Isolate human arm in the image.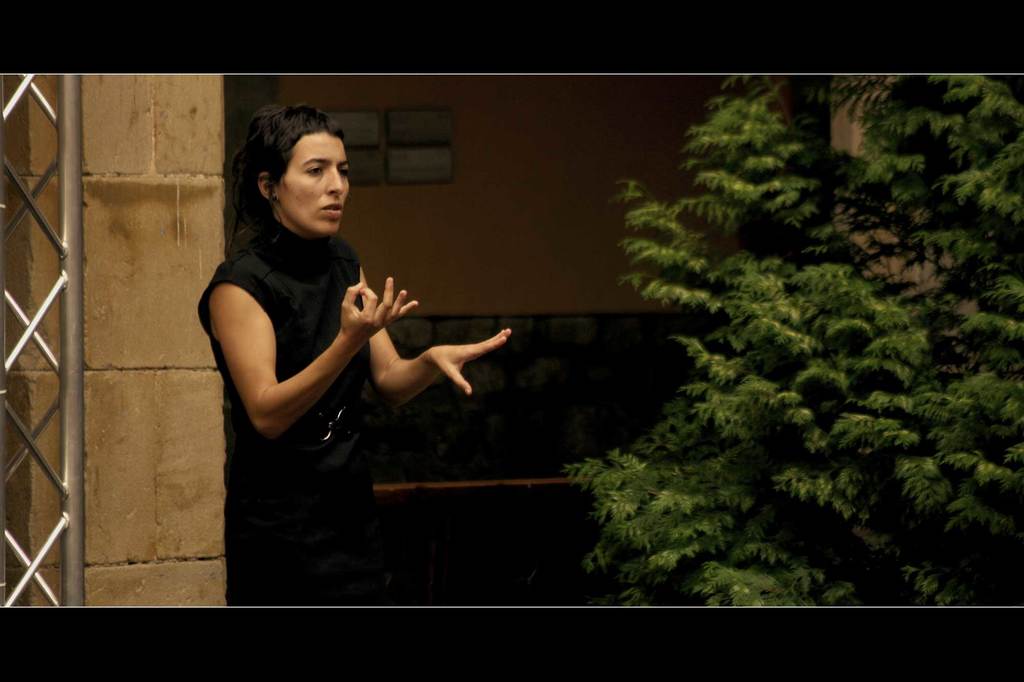
Isolated region: l=208, t=255, r=394, b=452.
